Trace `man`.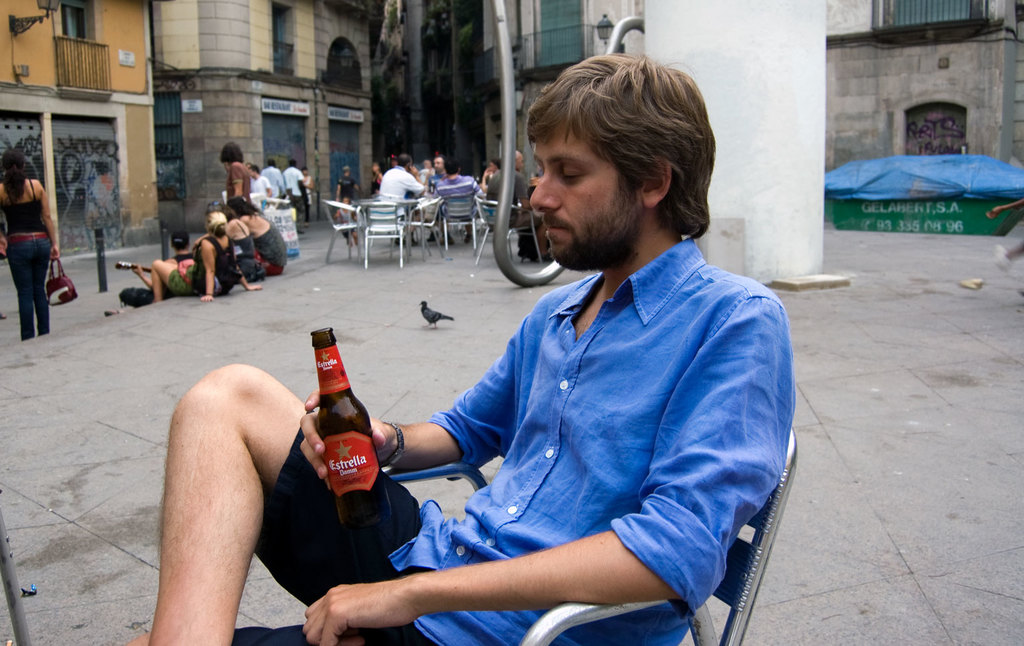
Traced to (x1=486, y1=155, x2=554, y2=263).
